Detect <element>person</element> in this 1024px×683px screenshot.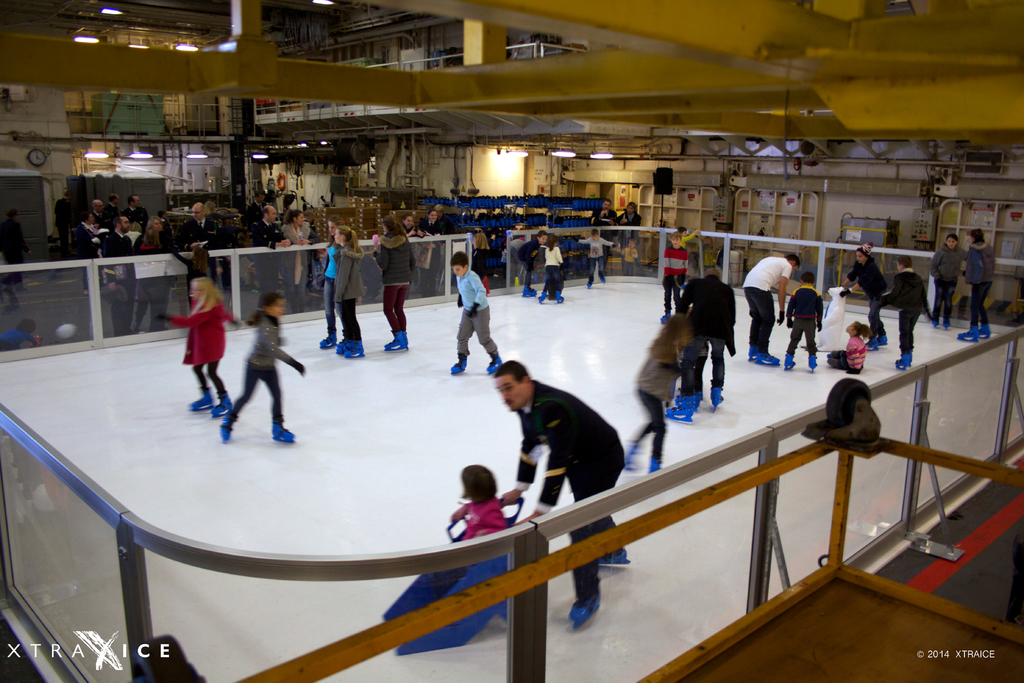
Detection: (471, 233, 495, 298).
